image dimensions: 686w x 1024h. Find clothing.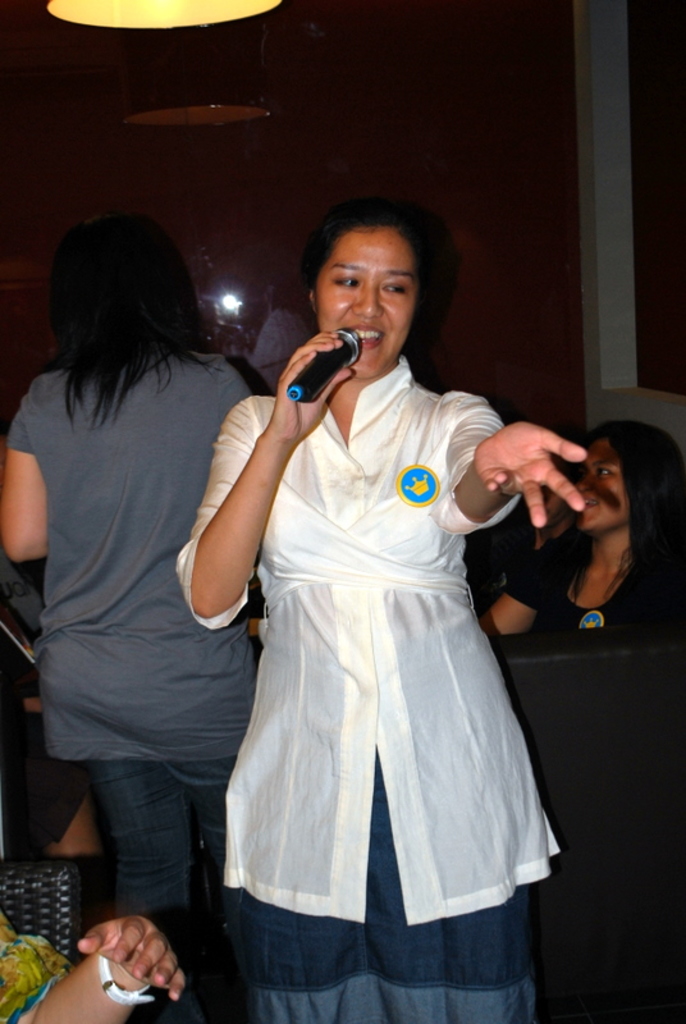
crop(0, 922, 72, 1023).
